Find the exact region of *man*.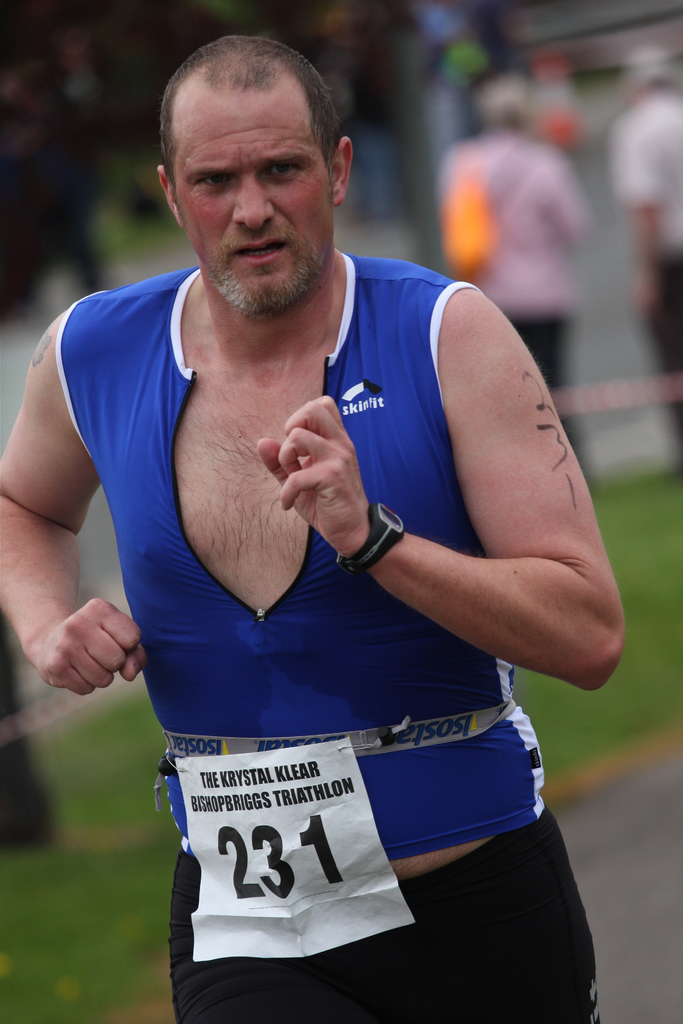
Exact region: <bbox>54, 29, 611, 1023</bbox>.
